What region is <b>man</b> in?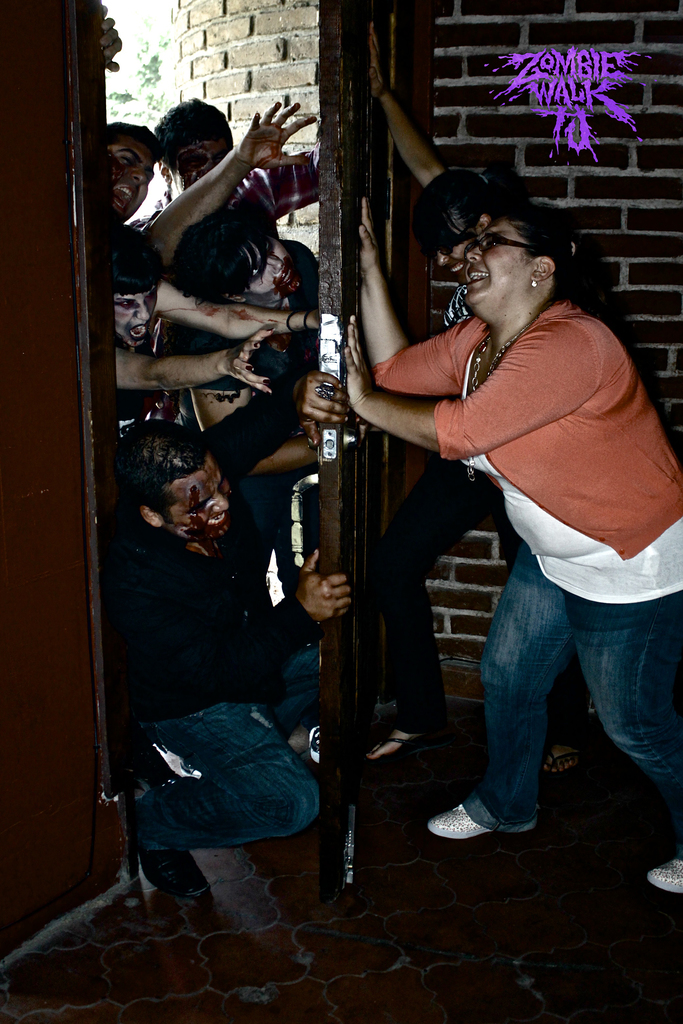
[left=89, top=381, right=349, bottom=897].
